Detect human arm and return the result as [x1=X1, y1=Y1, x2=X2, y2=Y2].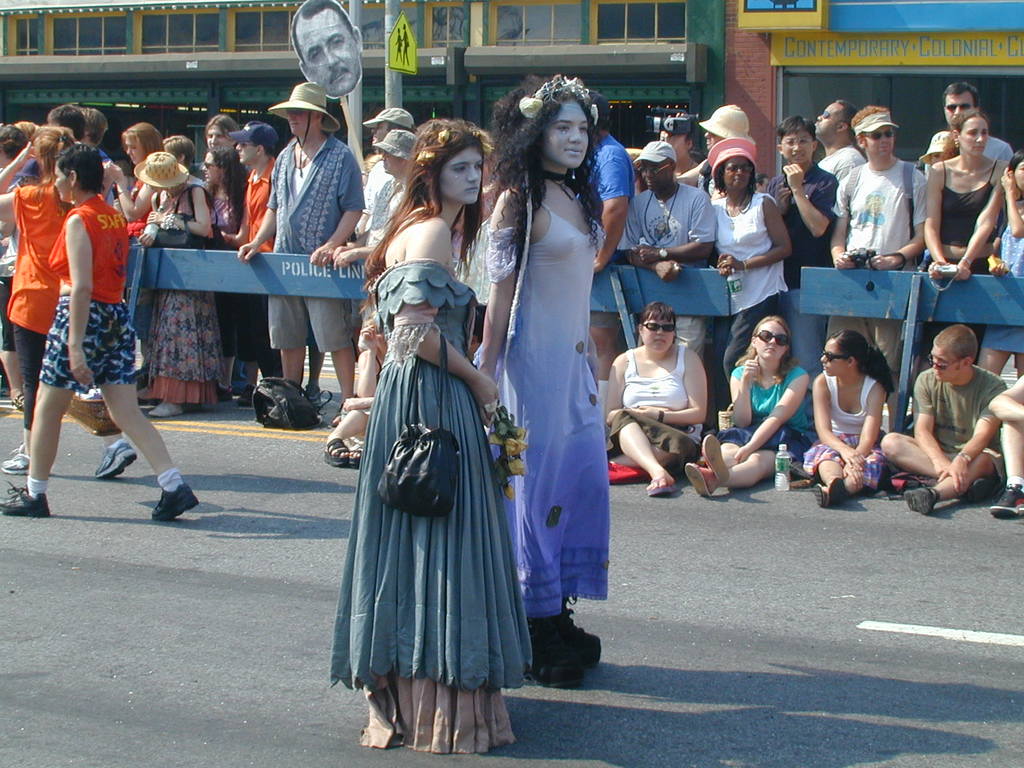
[x1=236, y1=144, x2=283, y2=263].
